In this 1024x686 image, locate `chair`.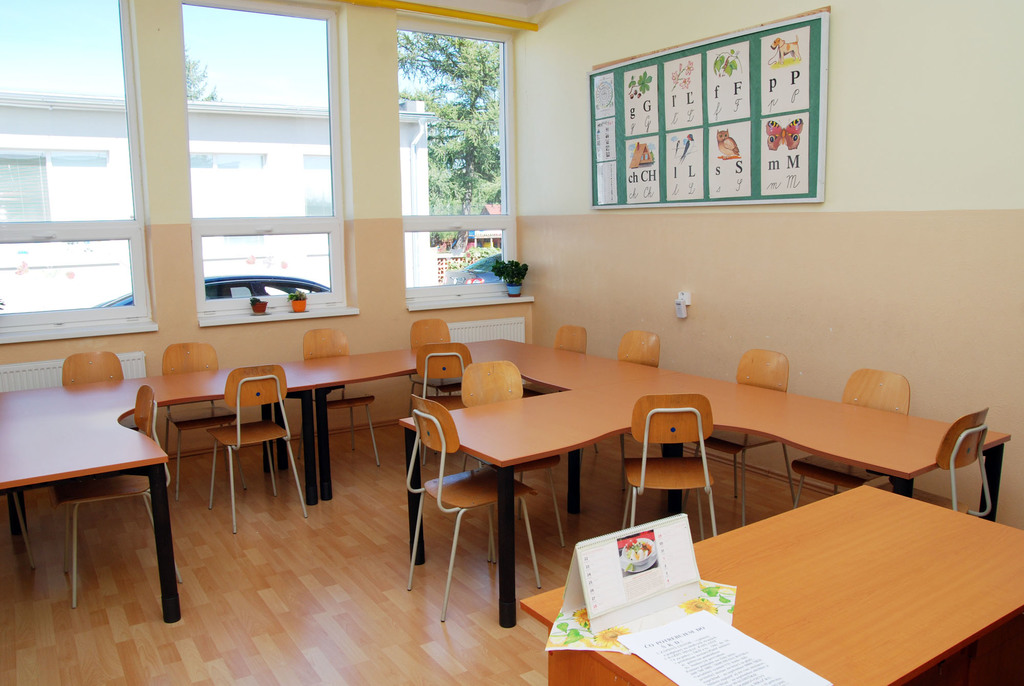
Bounding box: <region>163, 340, 252, 499</region>.
